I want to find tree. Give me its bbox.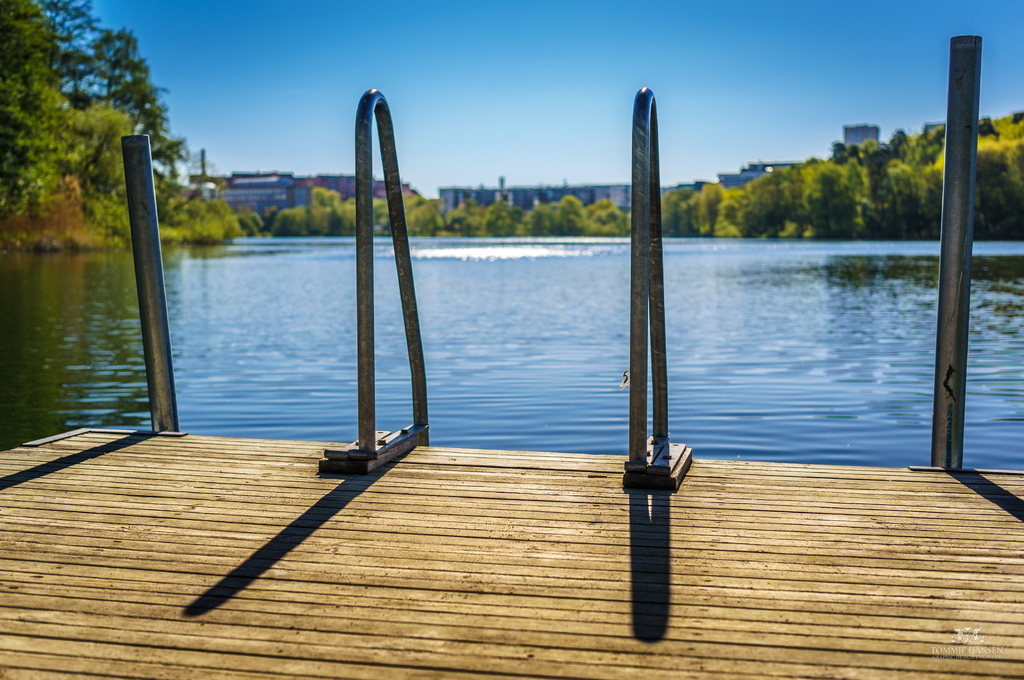
bbox=(660, 173, 697, 233).
